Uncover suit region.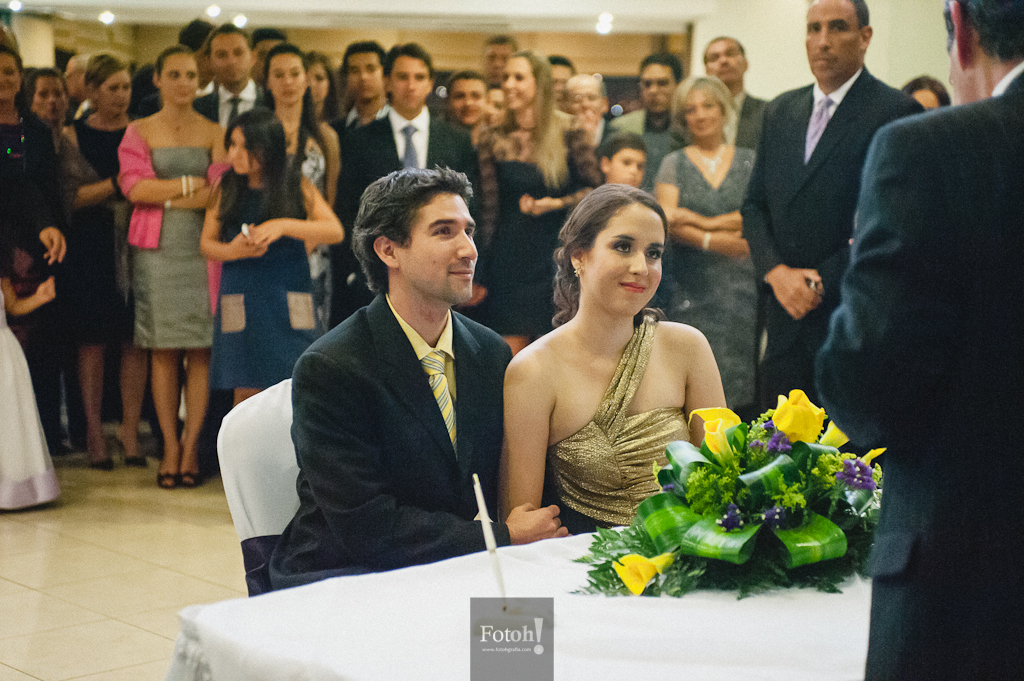
Uncovered: <bbox>329, 106, 481, 324</bbox>.
